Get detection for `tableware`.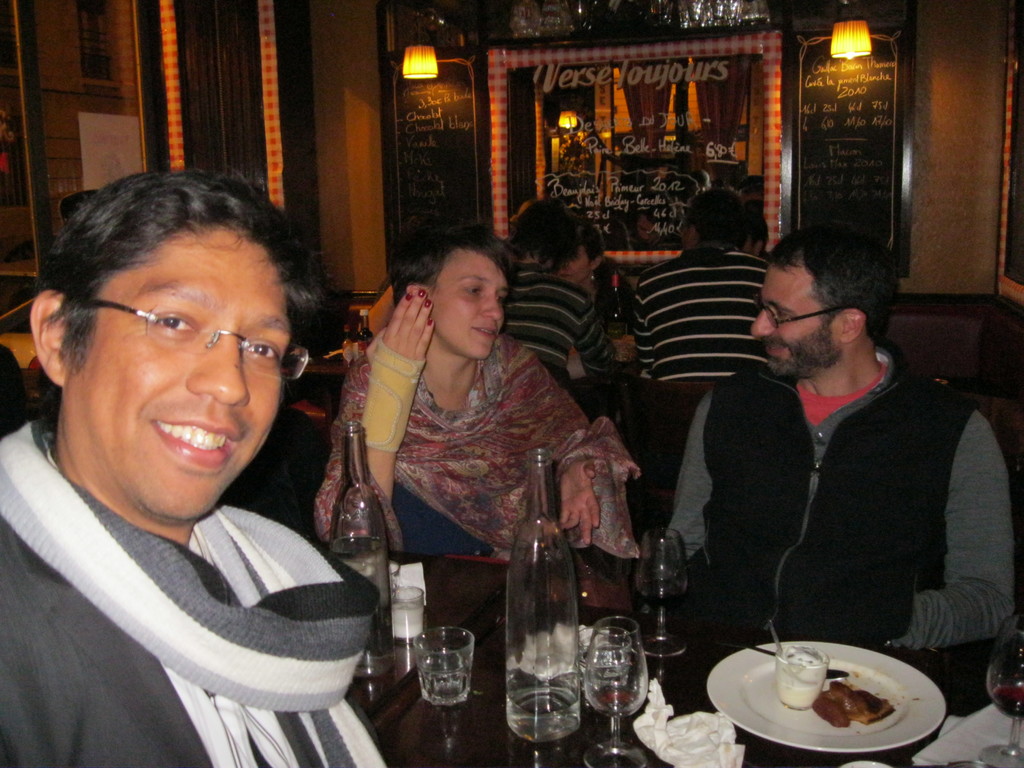
Detection: {"left": 387, "top": 579, "right": 424, "bottom": 648}.
